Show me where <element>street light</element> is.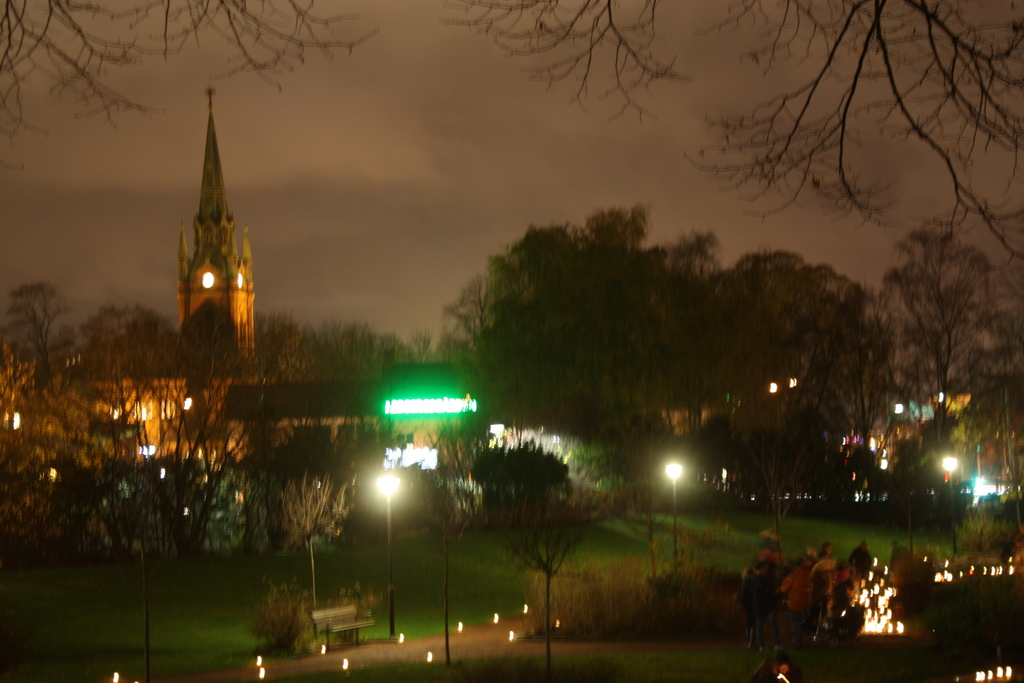
<element>street light</element> is at box=[376, 473, 398, 638].
